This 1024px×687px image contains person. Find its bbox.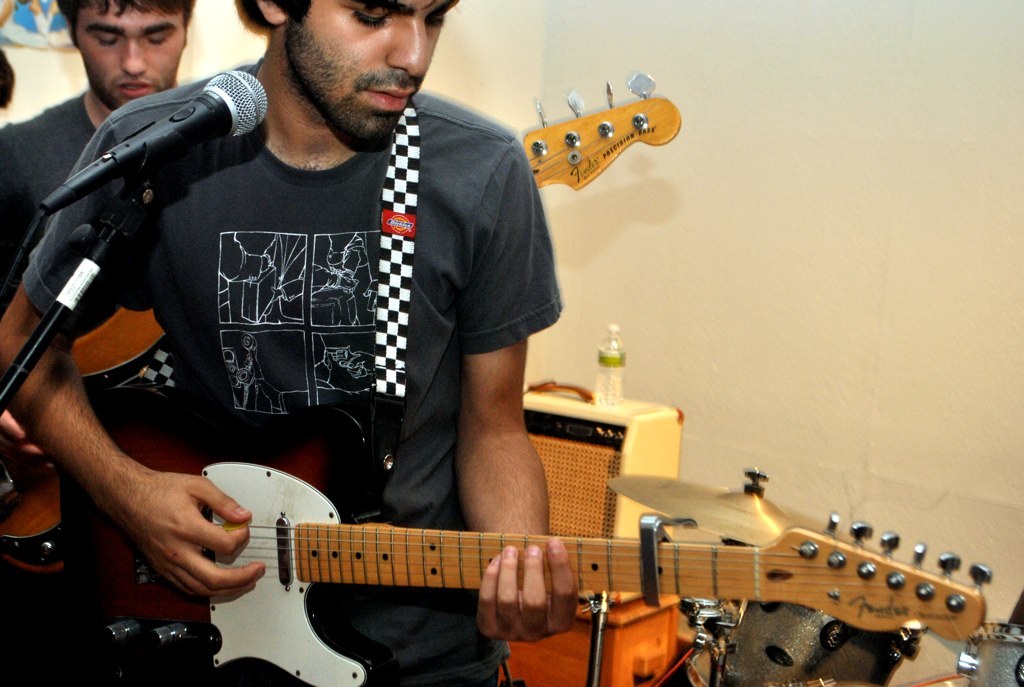
select_region(0, 0, 194, 309).
